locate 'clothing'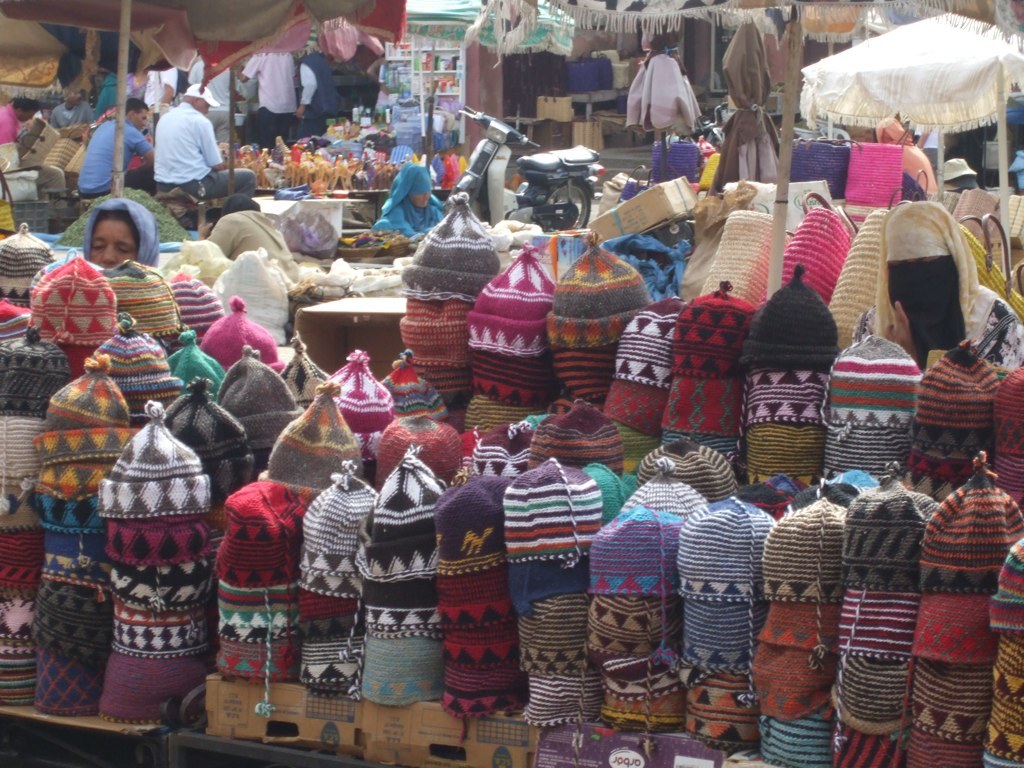
624/53/702/132
